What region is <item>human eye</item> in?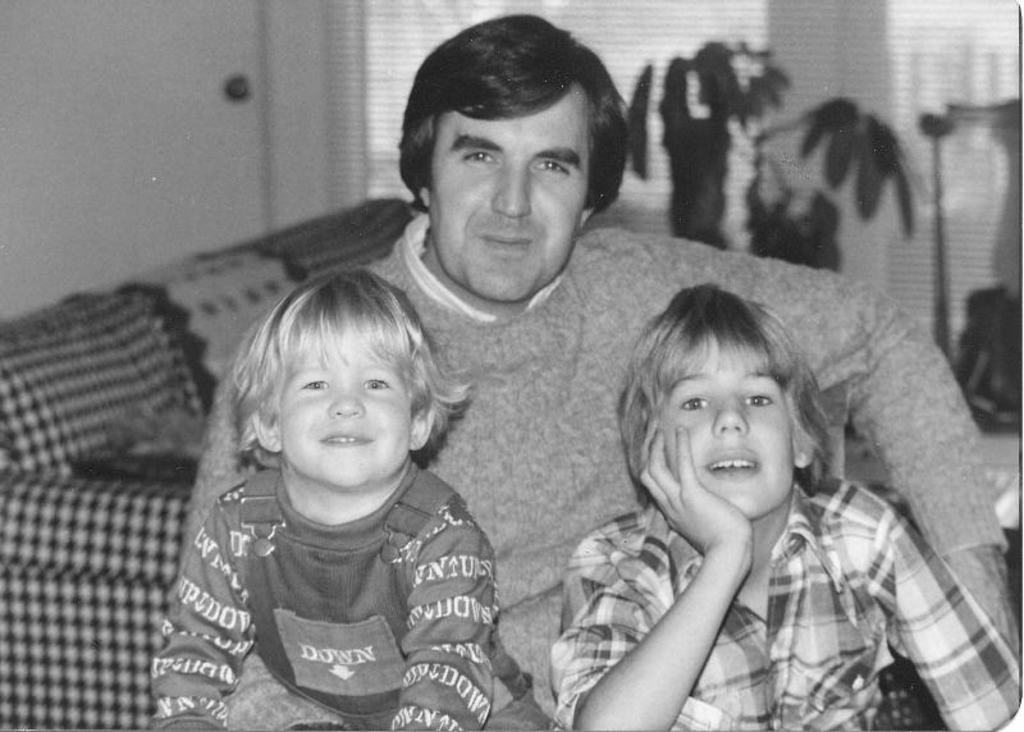
left=462, top=150, right=498, bottom=165.
